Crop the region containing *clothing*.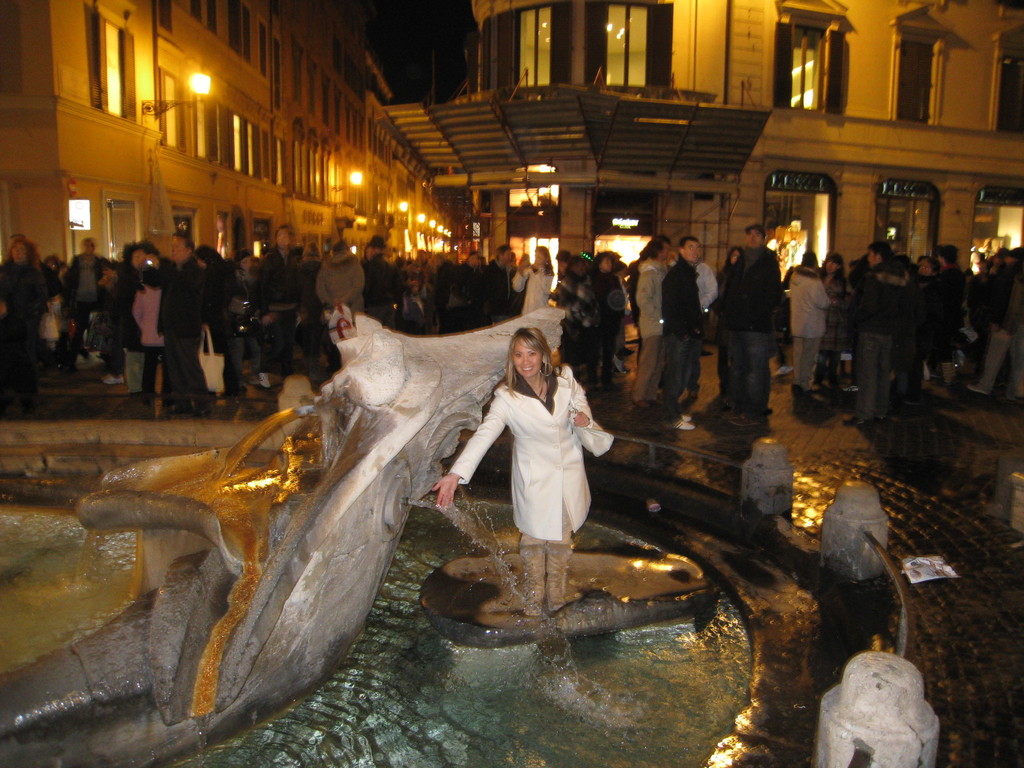
Crop region: region(57, 248, 119, 362).
